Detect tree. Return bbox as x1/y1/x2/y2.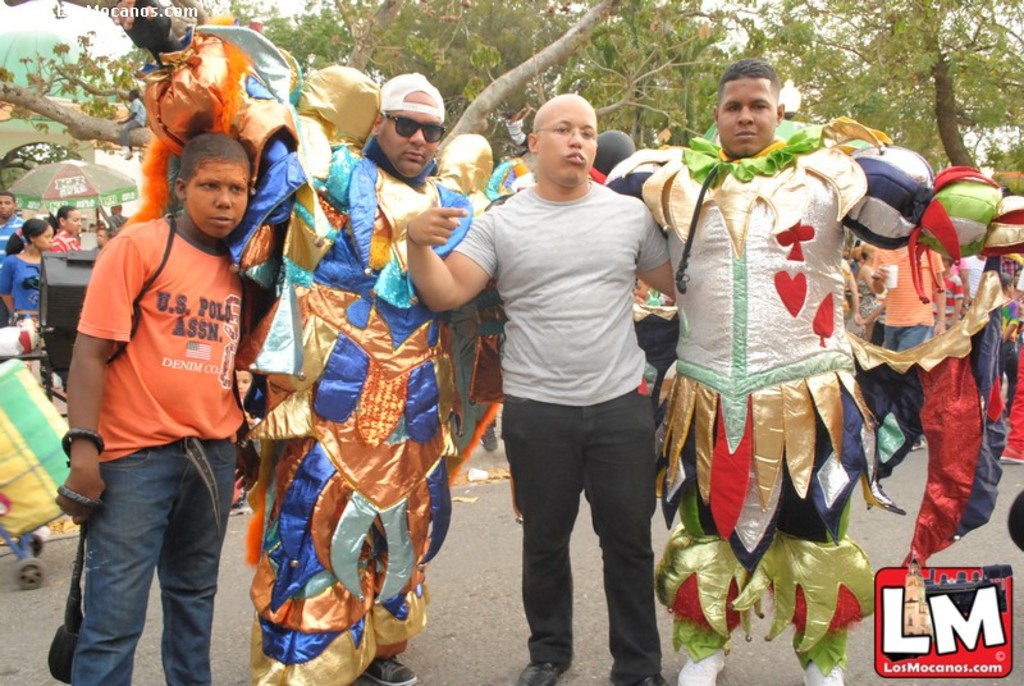
899/17/1020/157.
